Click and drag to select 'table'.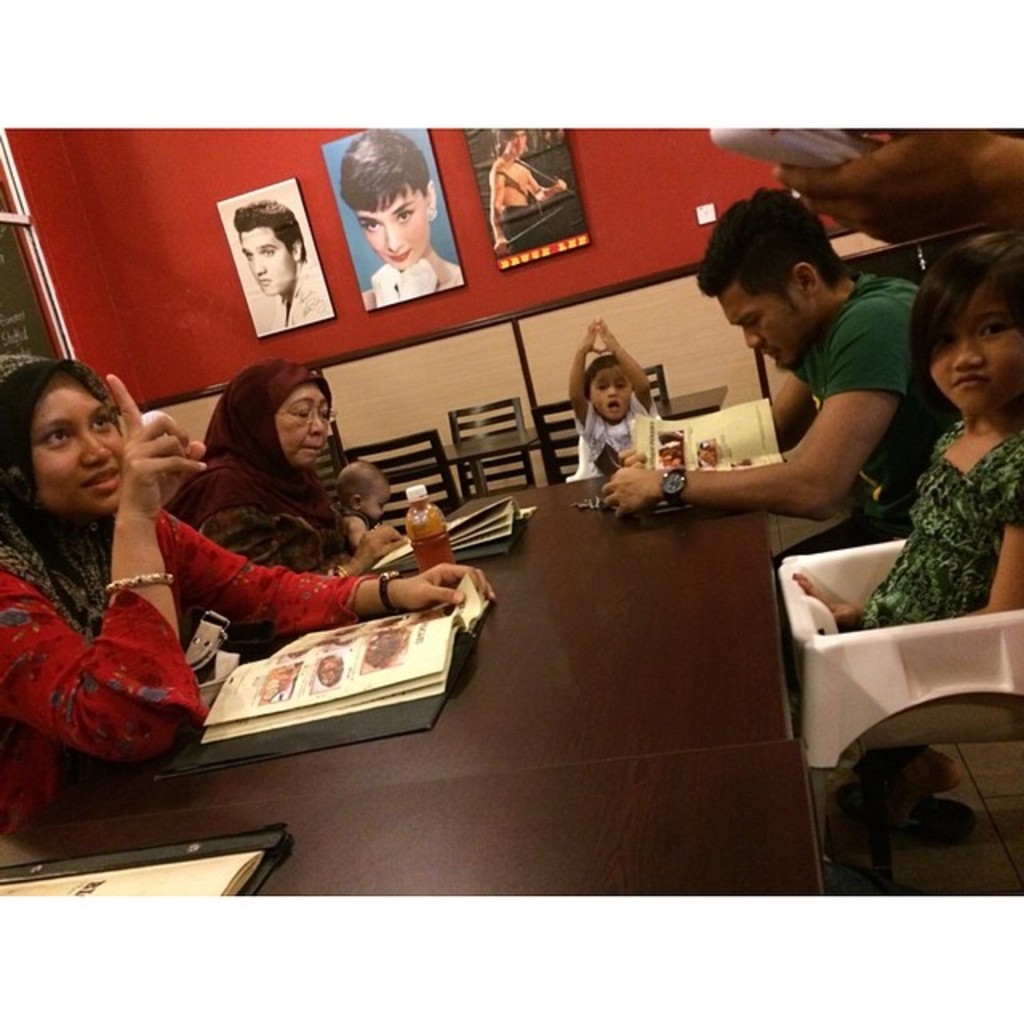
Selection: locate(80, 469, 802, 816).
